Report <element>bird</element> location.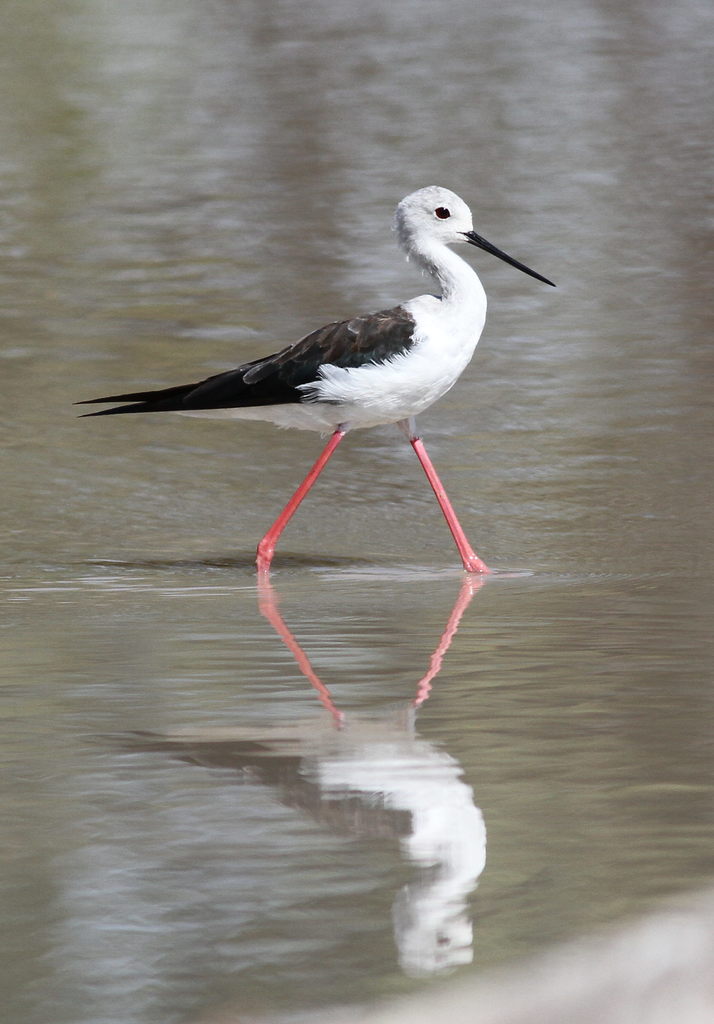
Report: box(66, 184, 563, 581).
